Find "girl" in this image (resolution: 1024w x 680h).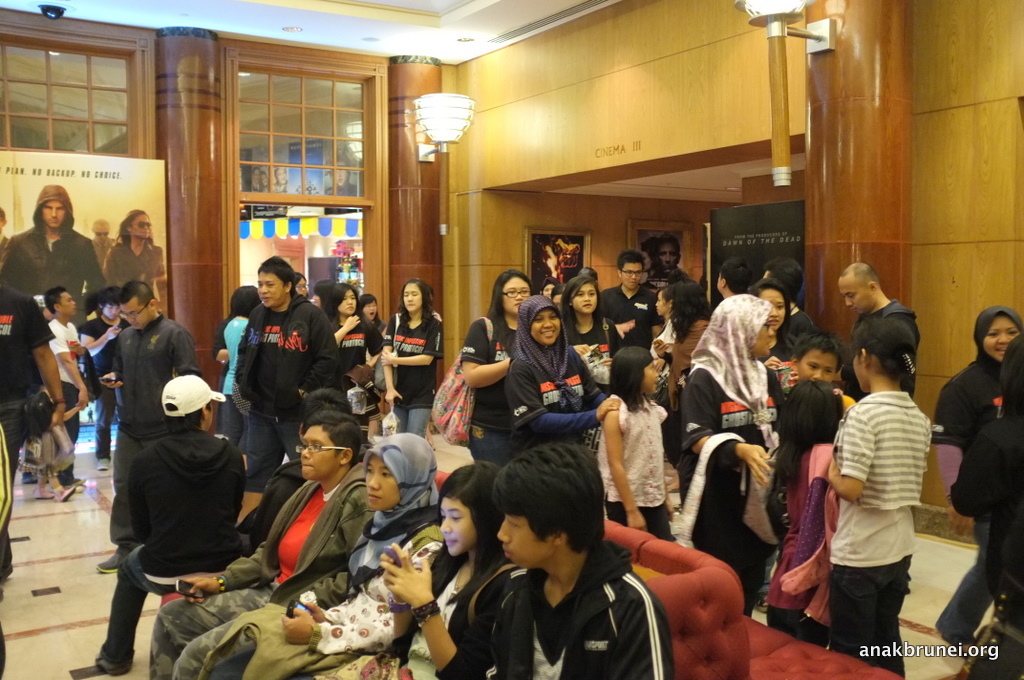
crop(502, 299, 630, 456).
